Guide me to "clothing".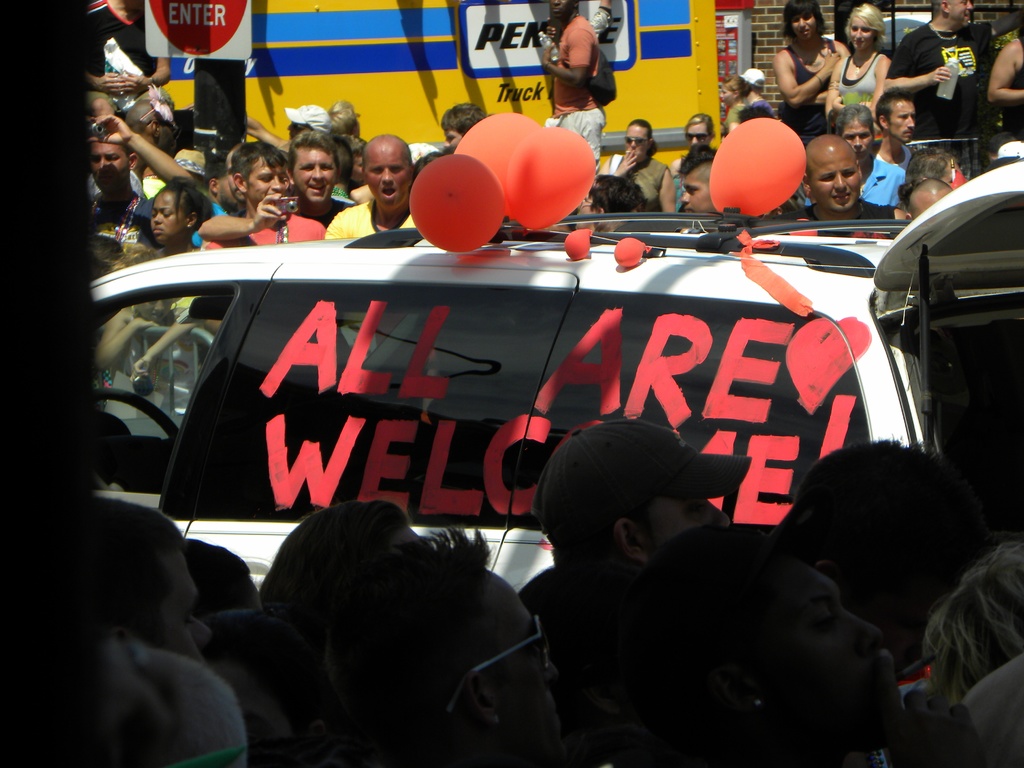
Guidance: (891, 19, 989, 140).
